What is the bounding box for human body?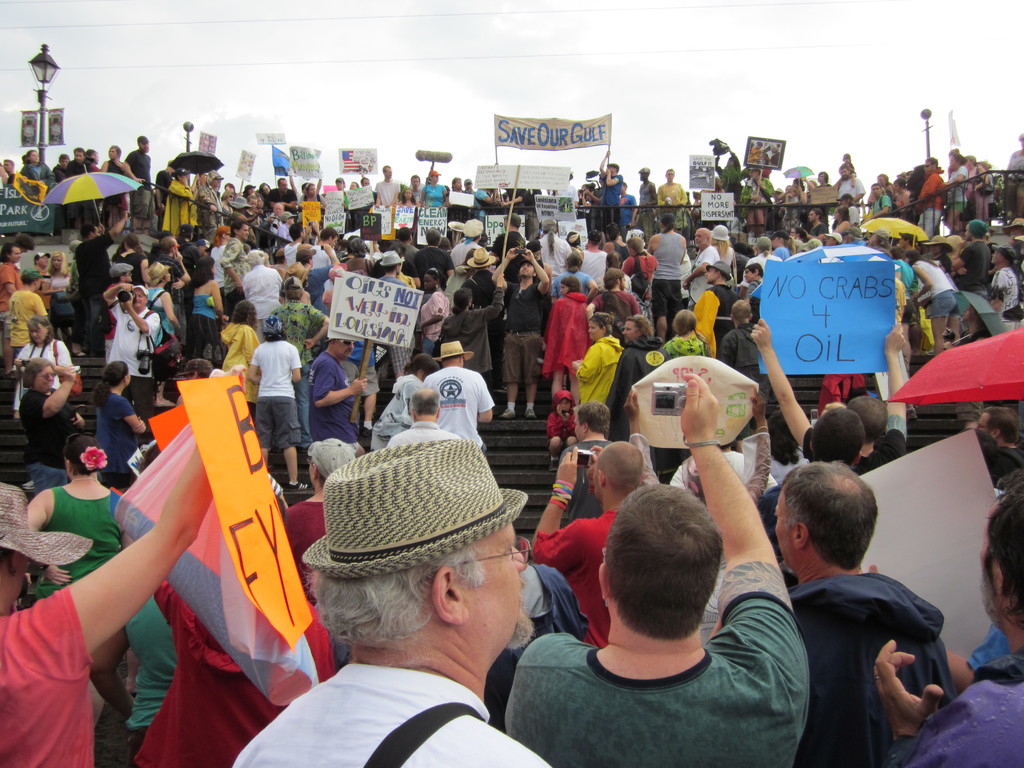
(420, 268, 450, 356).
